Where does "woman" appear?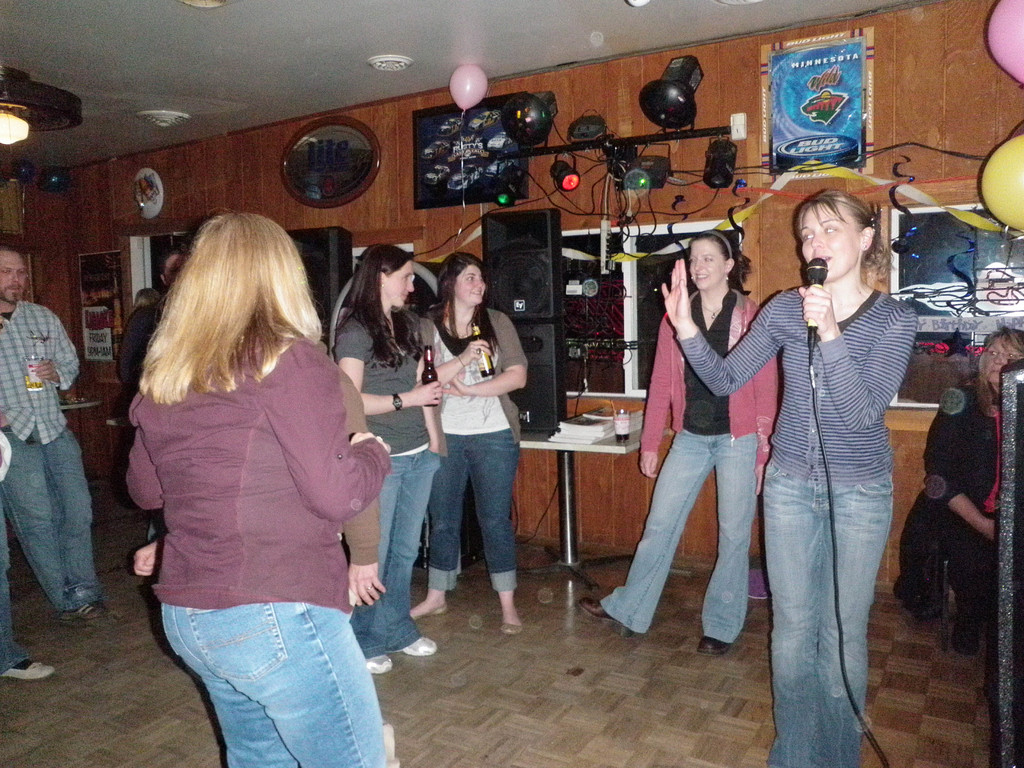
Appears at BBox(575, 230, 780, 659).
